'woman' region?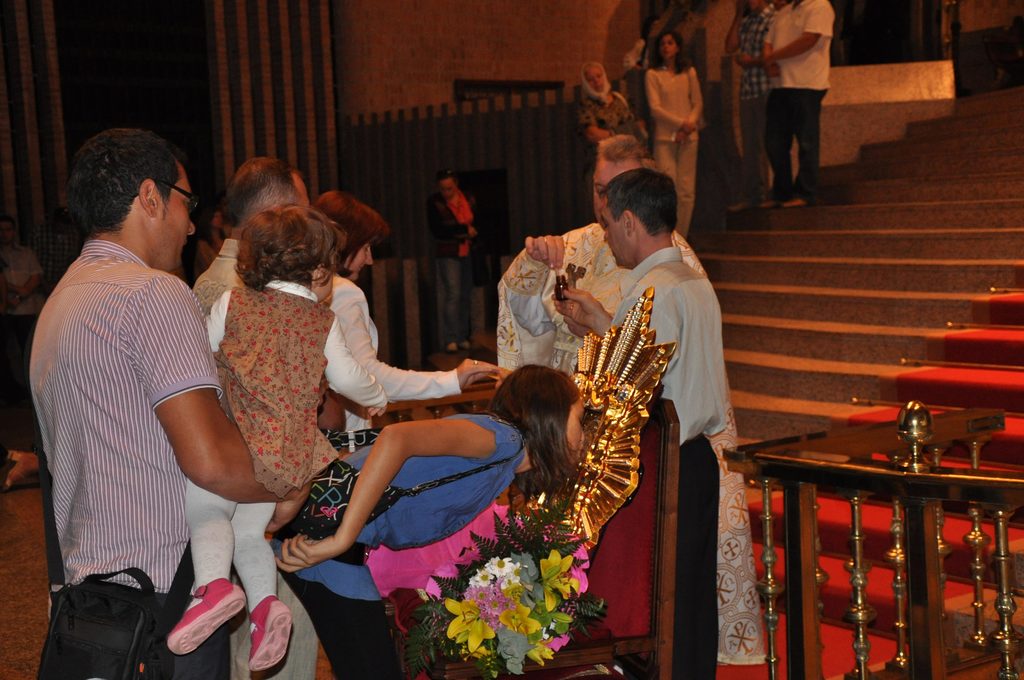
[x1=320, y1=188, x2=504, y2=405]
